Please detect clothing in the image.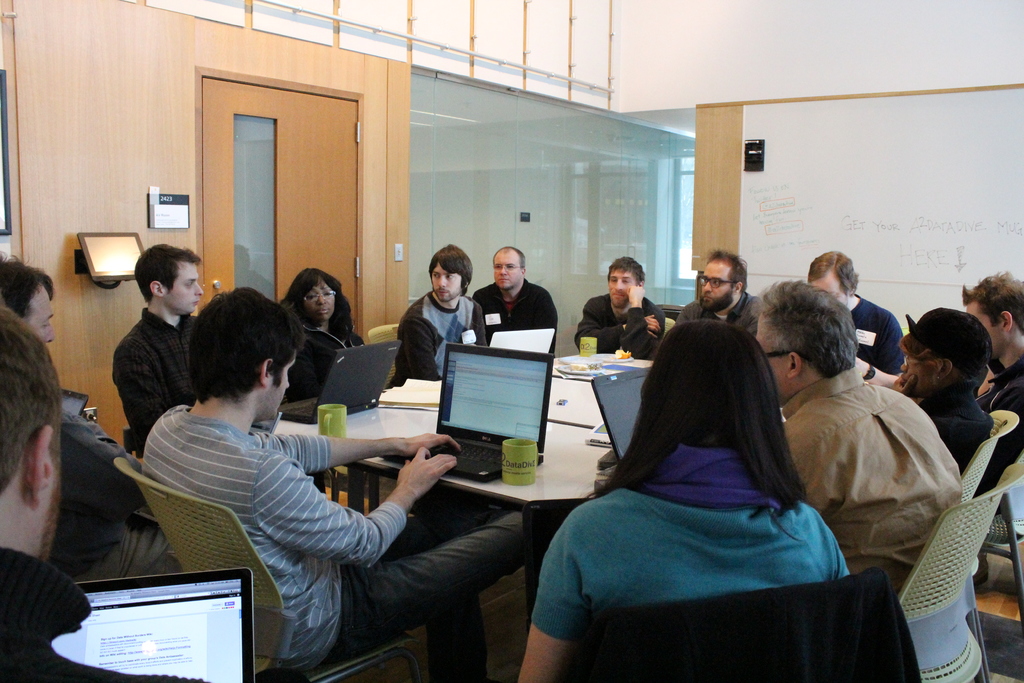
(left=679, top=290, right=762, bottom=342).
